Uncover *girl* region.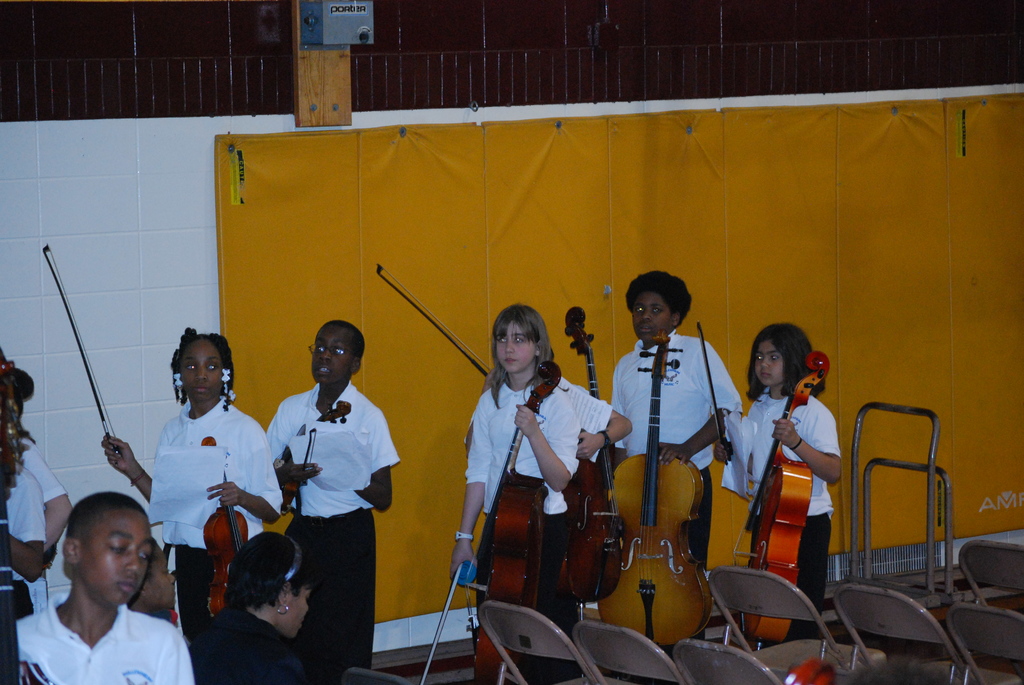
Uncovered: bbox=(450, 303, 579, 684).
